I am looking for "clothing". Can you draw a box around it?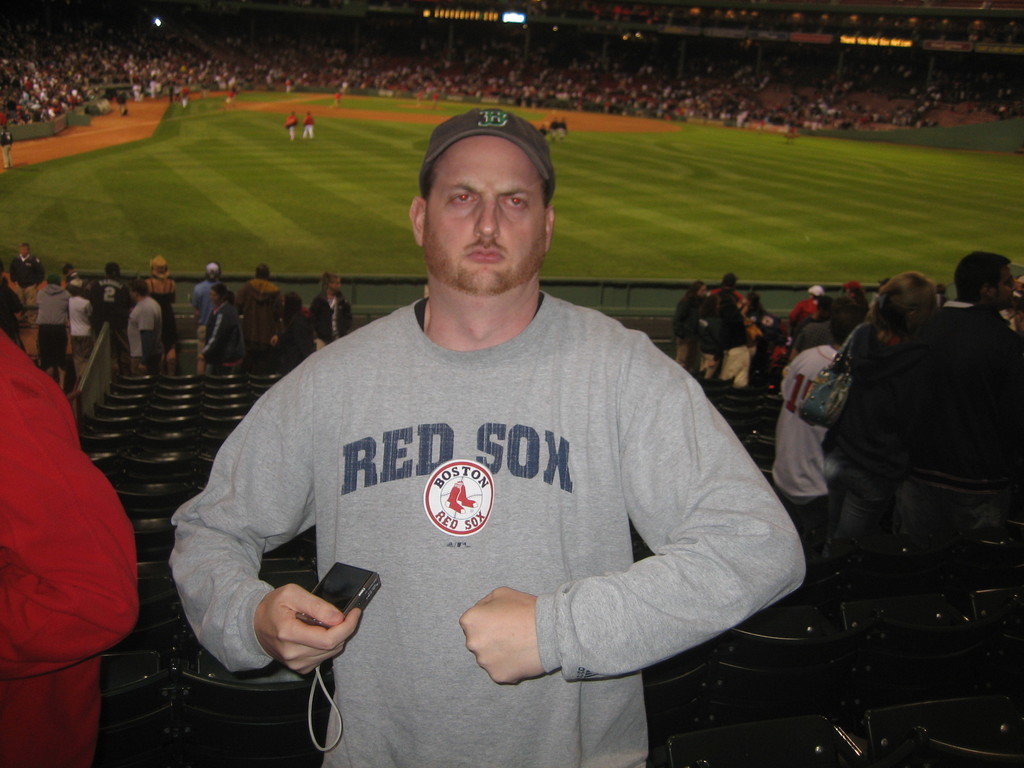
Sure, the bounding box is box(278, 286, 317, 363).
